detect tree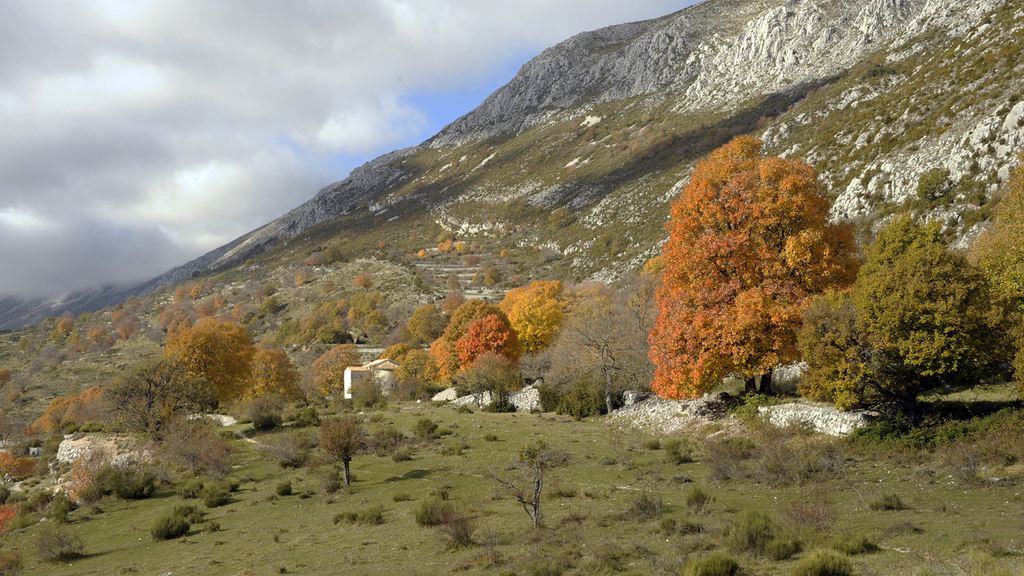
l=317, t=415, r=367, b=483
